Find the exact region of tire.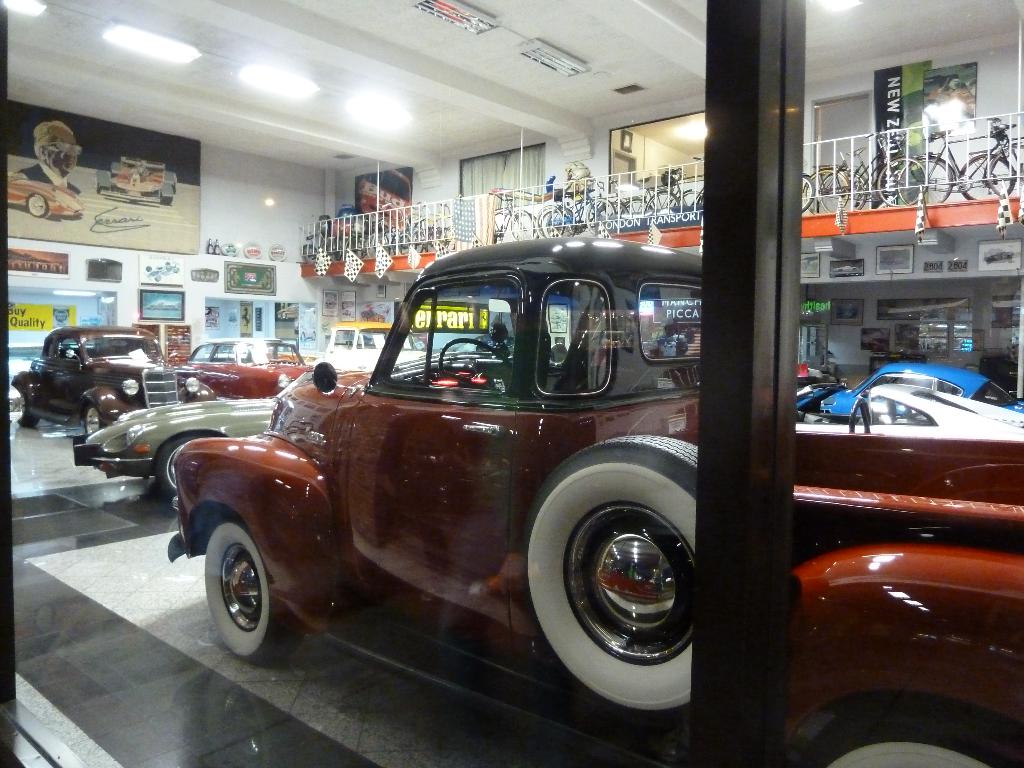
Exact region: locate(206, 520, 300, 662).
